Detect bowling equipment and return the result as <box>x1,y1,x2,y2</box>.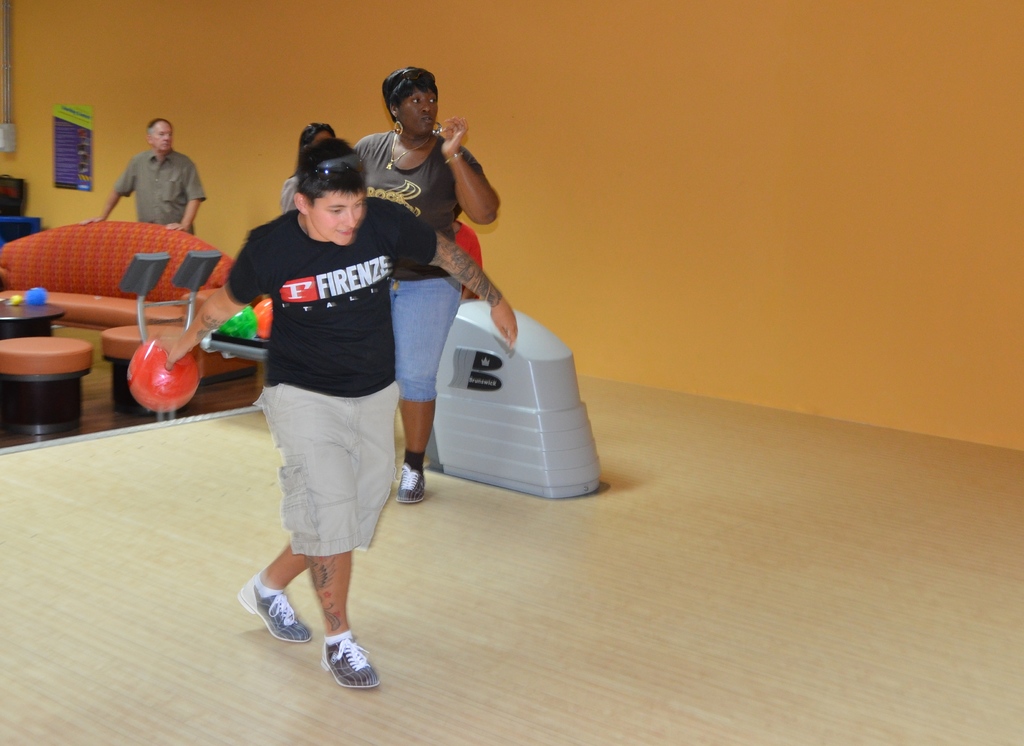
<box>211,305,257,345</box>.
